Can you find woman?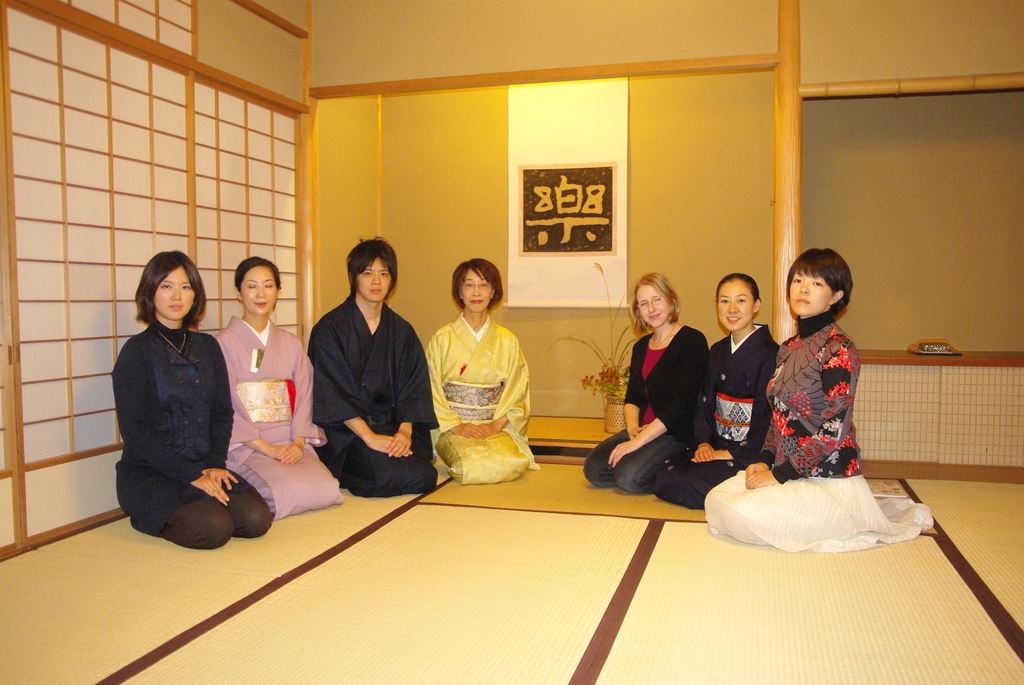
Yes, bounding box: 214,255,345,516.
